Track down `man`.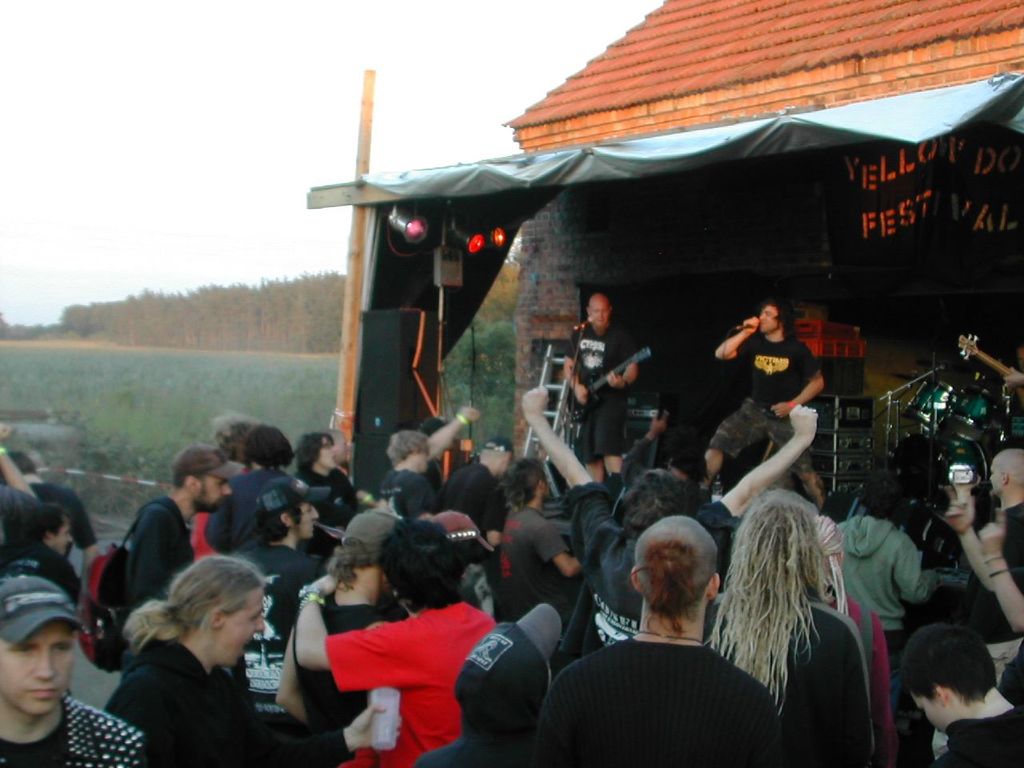
Tracked to bbox=[990, 448, 1023, 592].
